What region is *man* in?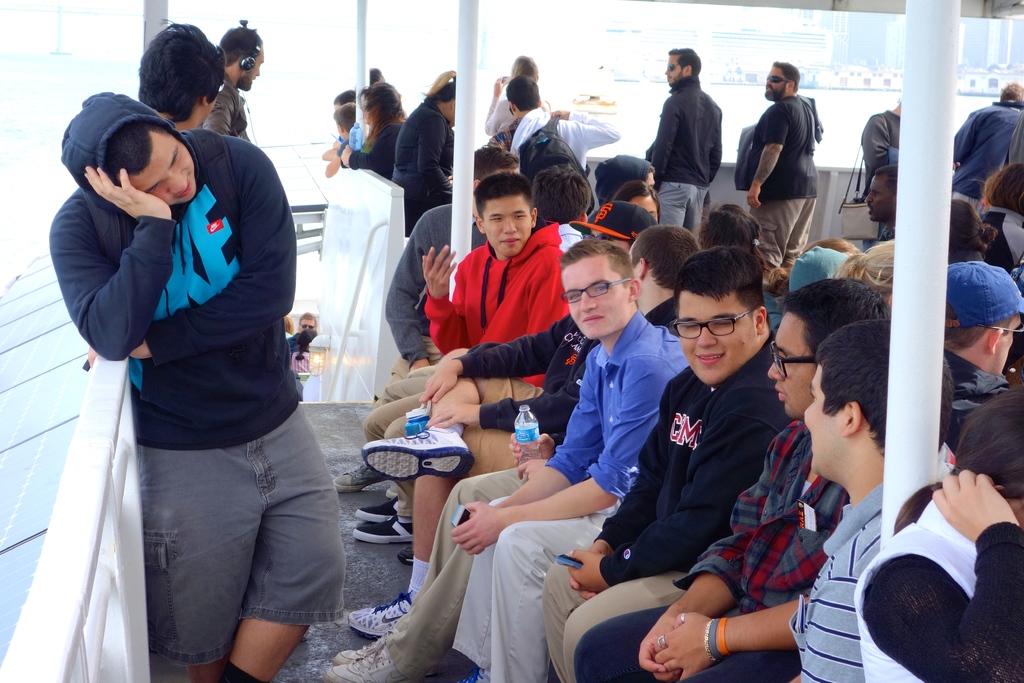
pyautogui.locateOnScreen(336, 147, 520, 497).
